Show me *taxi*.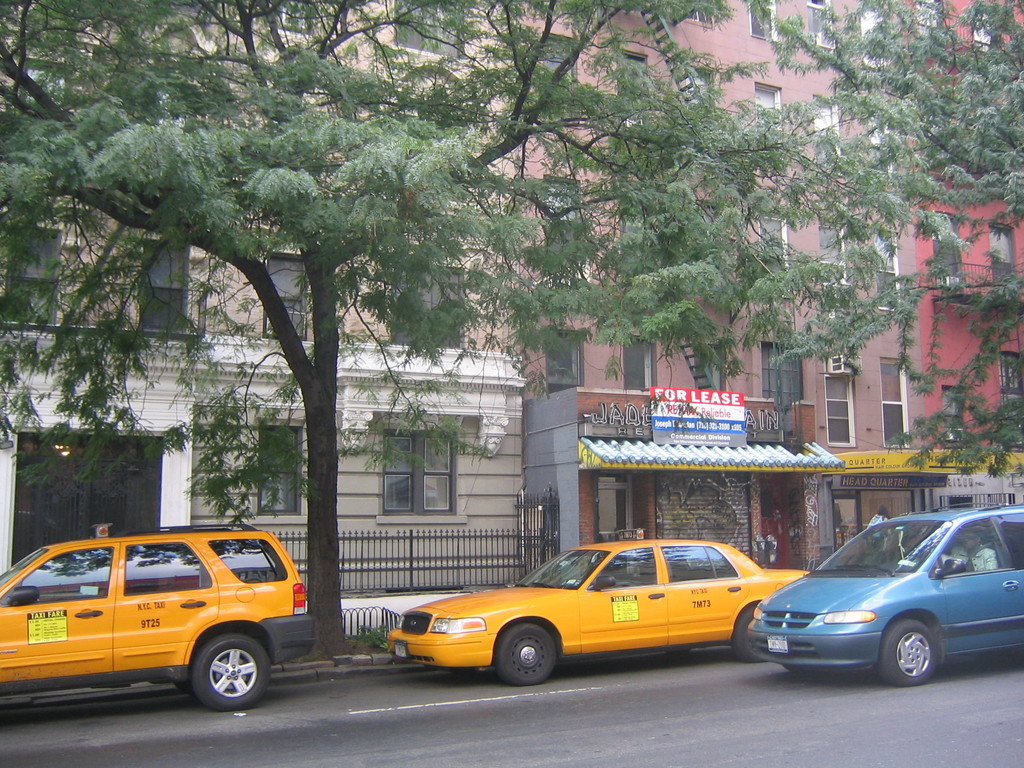
*taxi* is here: <bbox>0, 522, 310, 712</bbox>.
